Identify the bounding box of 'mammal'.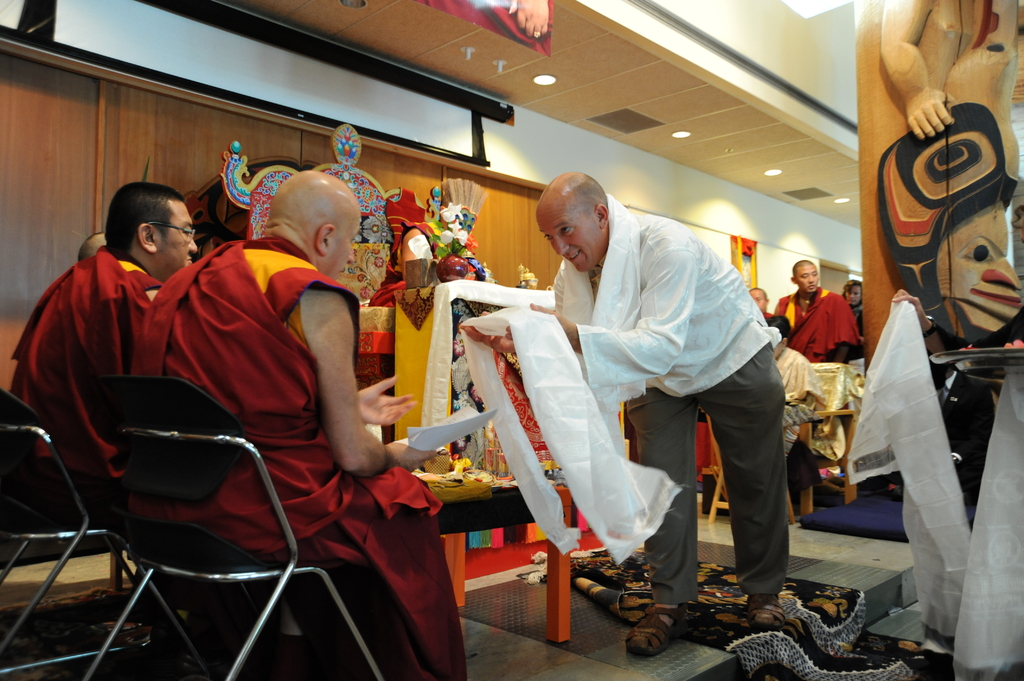
776,259,858,364.
